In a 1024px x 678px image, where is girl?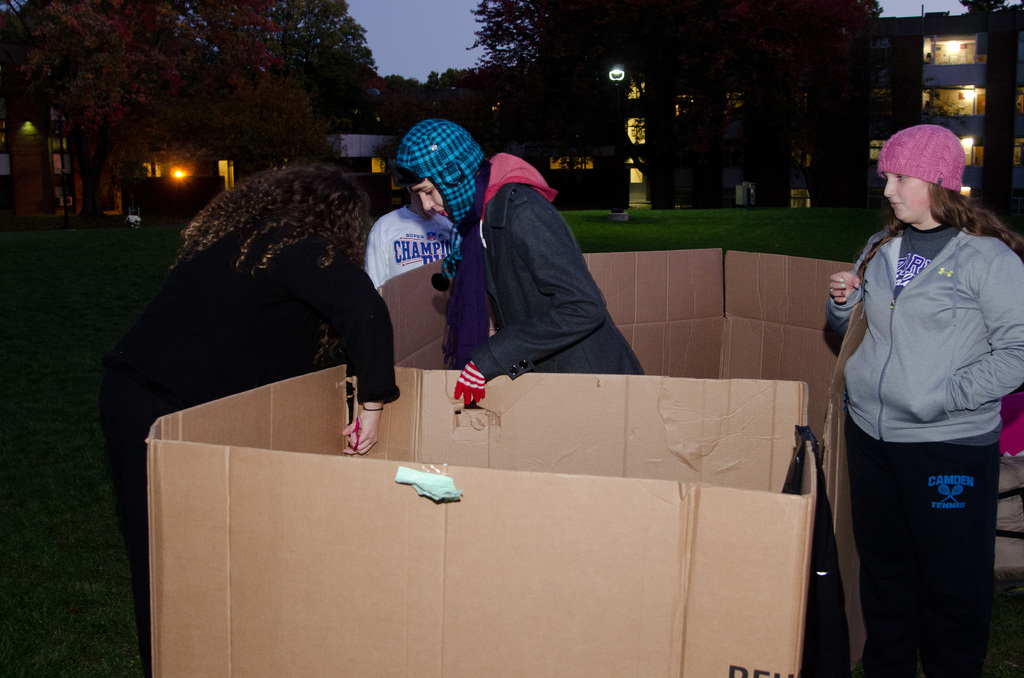
(92, 162, 404, 676).
